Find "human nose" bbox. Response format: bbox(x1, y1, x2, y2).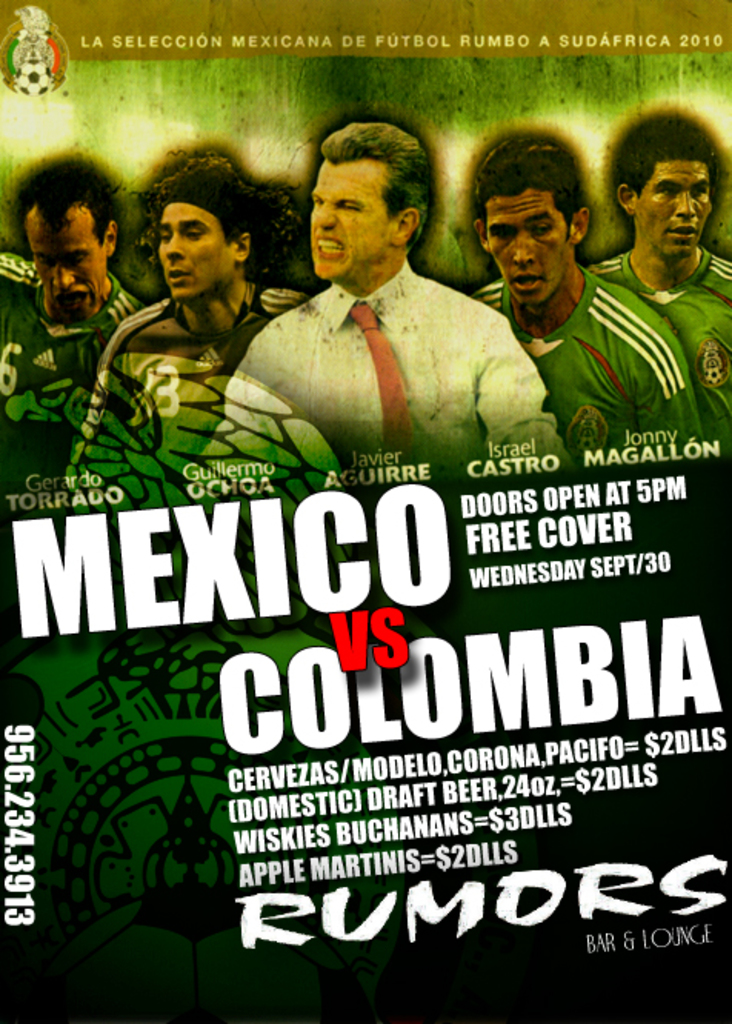
bbox(667, 189, 698, 223).
